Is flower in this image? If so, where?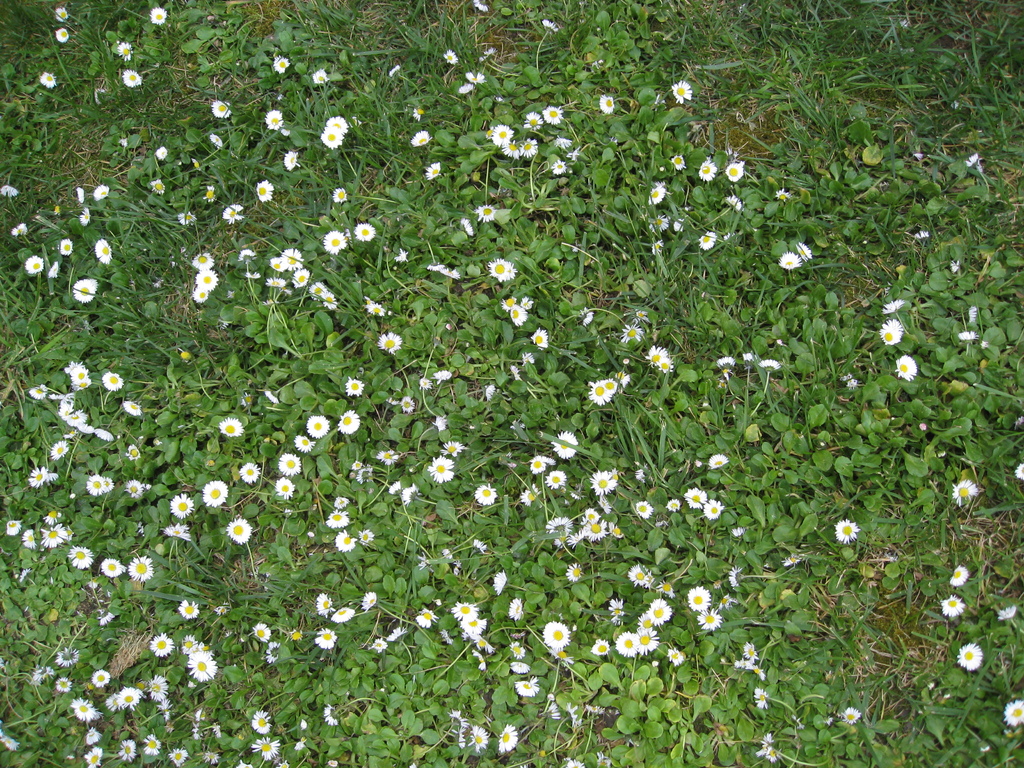
Yes, at bbox(279, 454, 303, 474).
